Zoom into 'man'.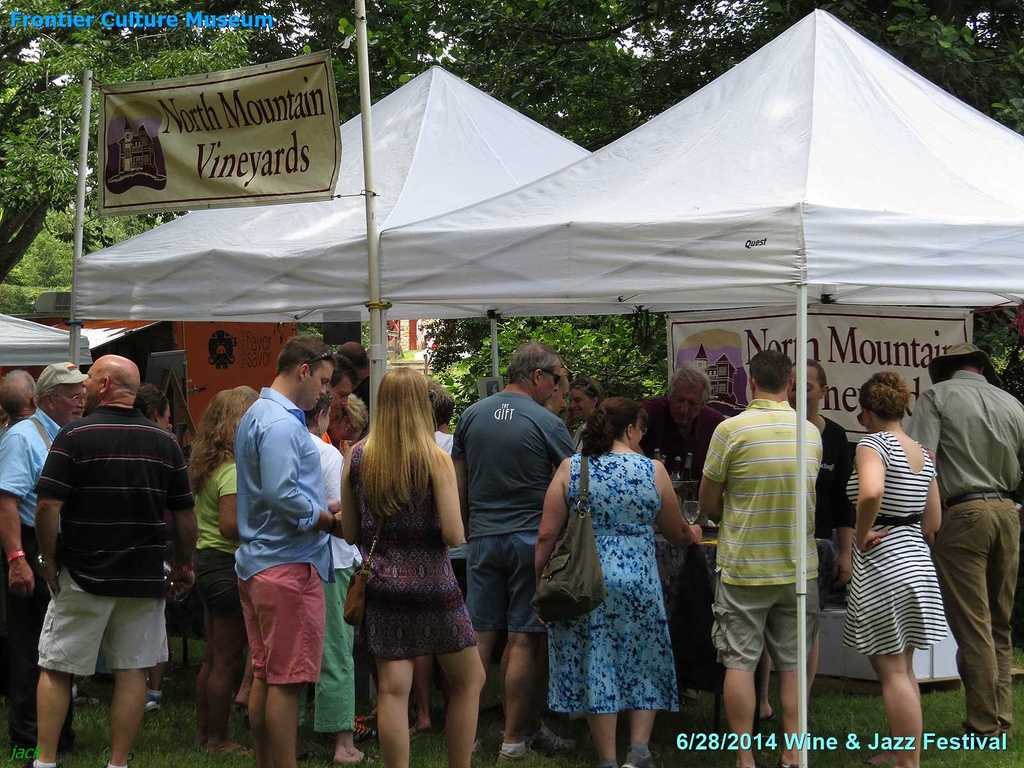
Zoom target: {"left": 712, "top": 330, "right": 844, "bottom": 767}.
